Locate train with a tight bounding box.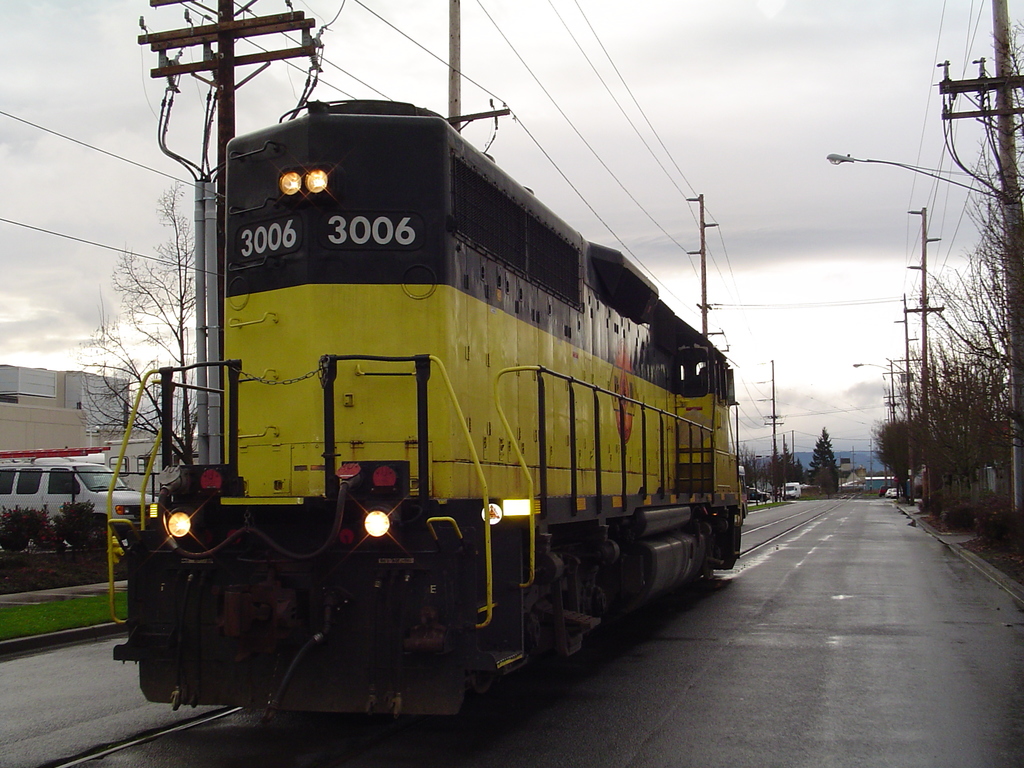
Rect(112, 99, 747, 743).
